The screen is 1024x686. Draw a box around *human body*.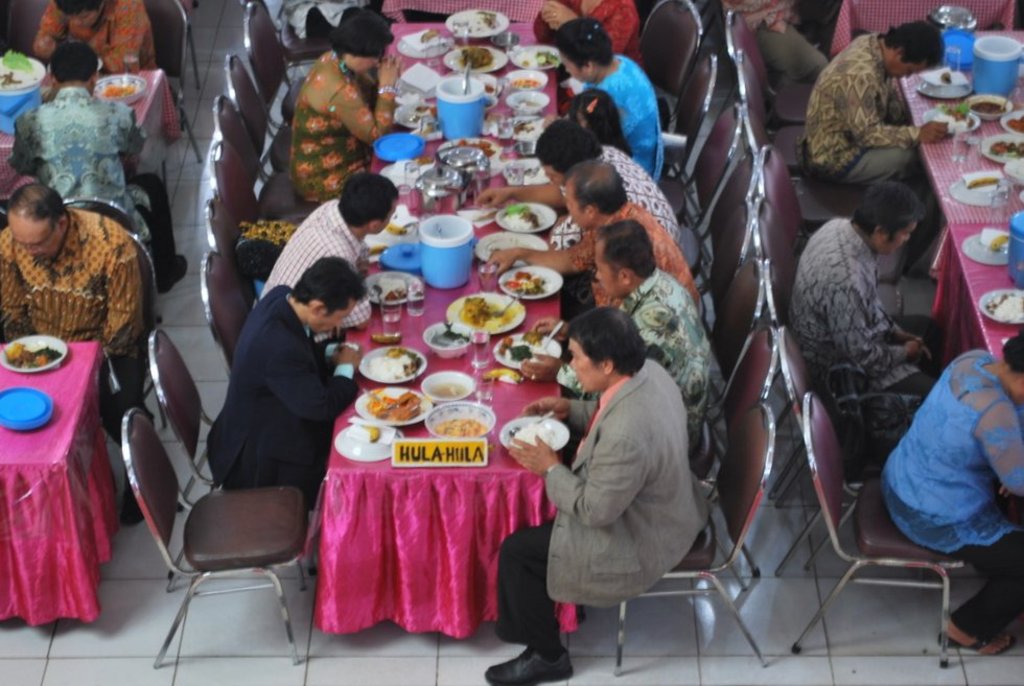
[497, 307, 705, 684].
